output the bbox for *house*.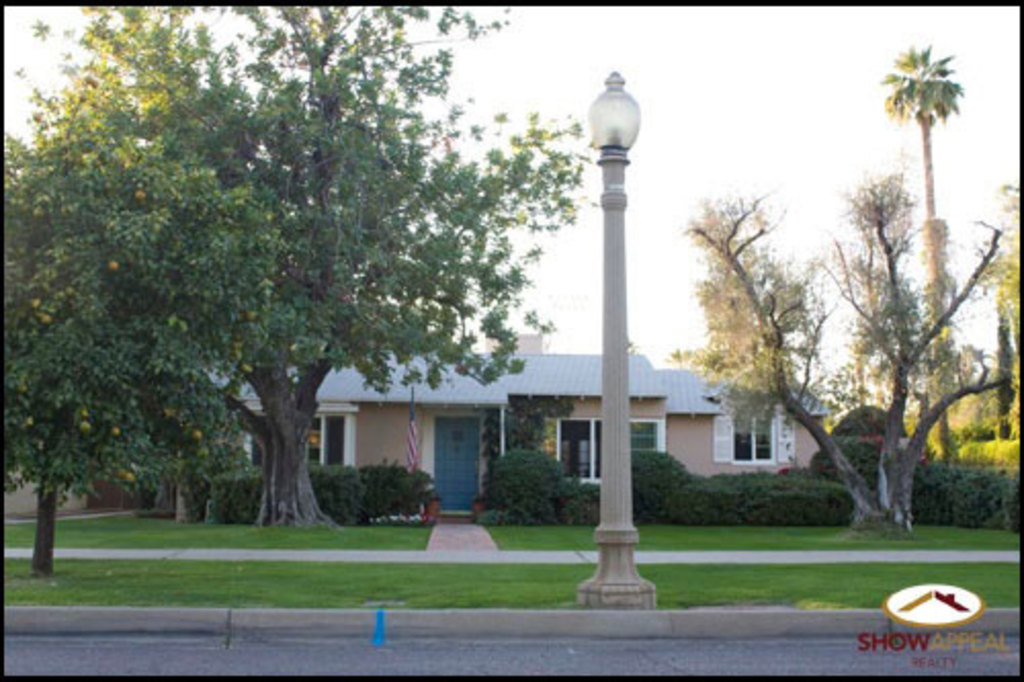
Rect(193, 315, 836, 516).
